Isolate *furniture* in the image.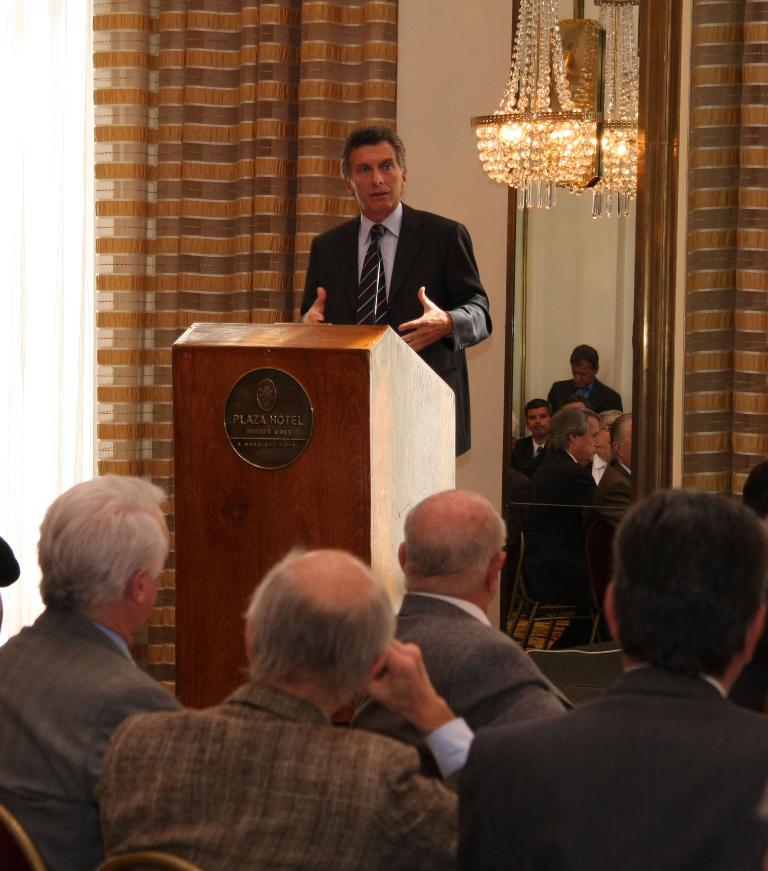
Isolated region: detection(174, 322, 456, 709).
